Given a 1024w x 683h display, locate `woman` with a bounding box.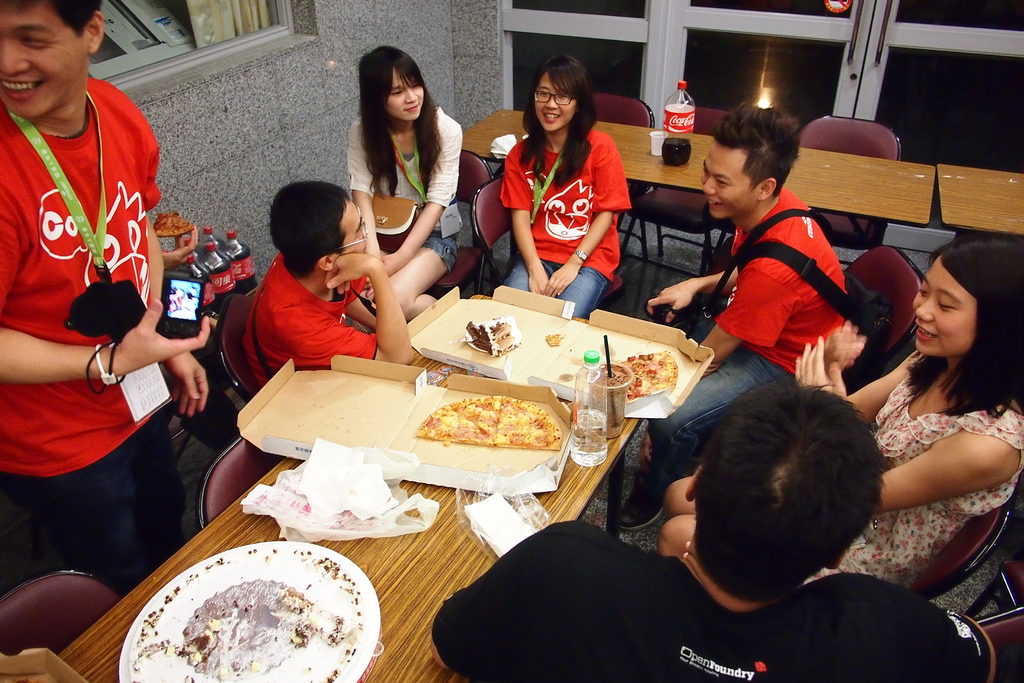
Located: [499, 55, 632, 319].
